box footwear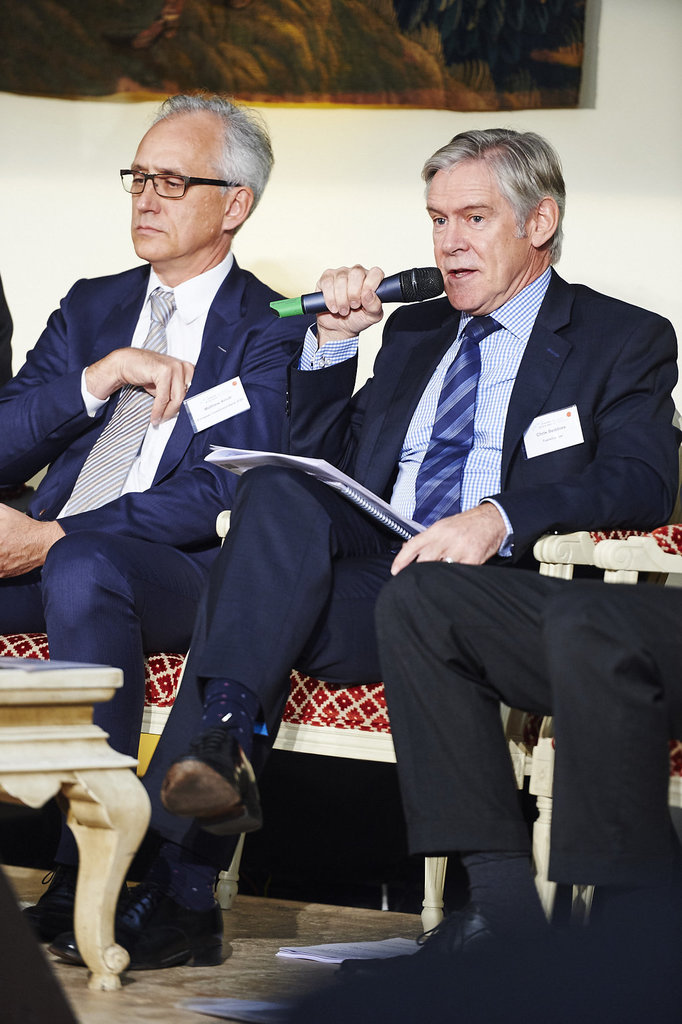
BBox(339, 906, 511, 987)
